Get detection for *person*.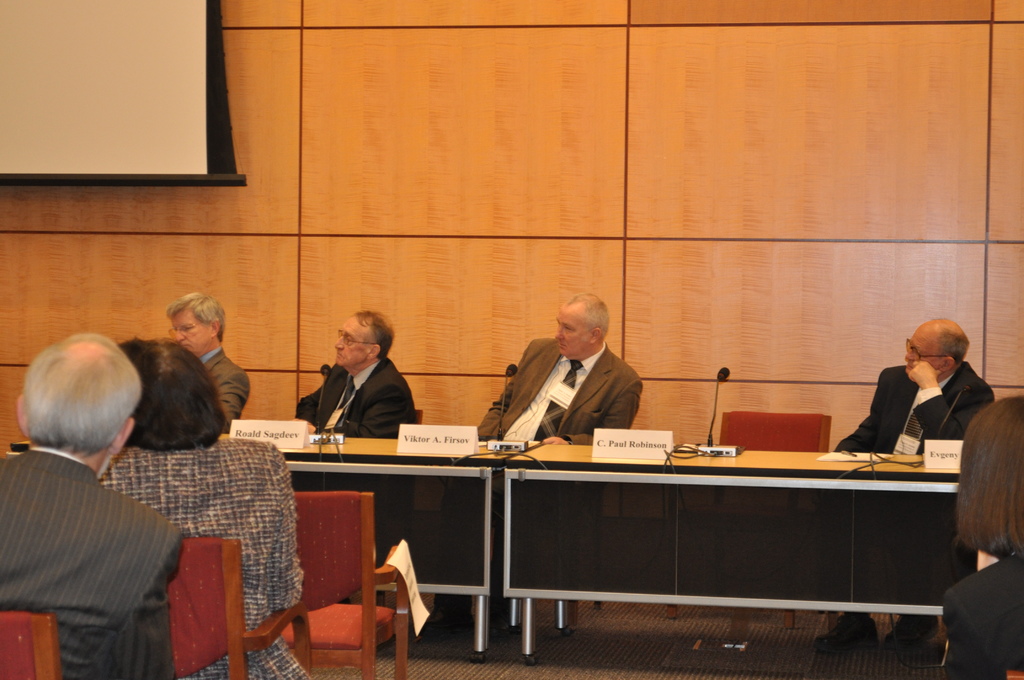
Detection: 294:314:417:437.
